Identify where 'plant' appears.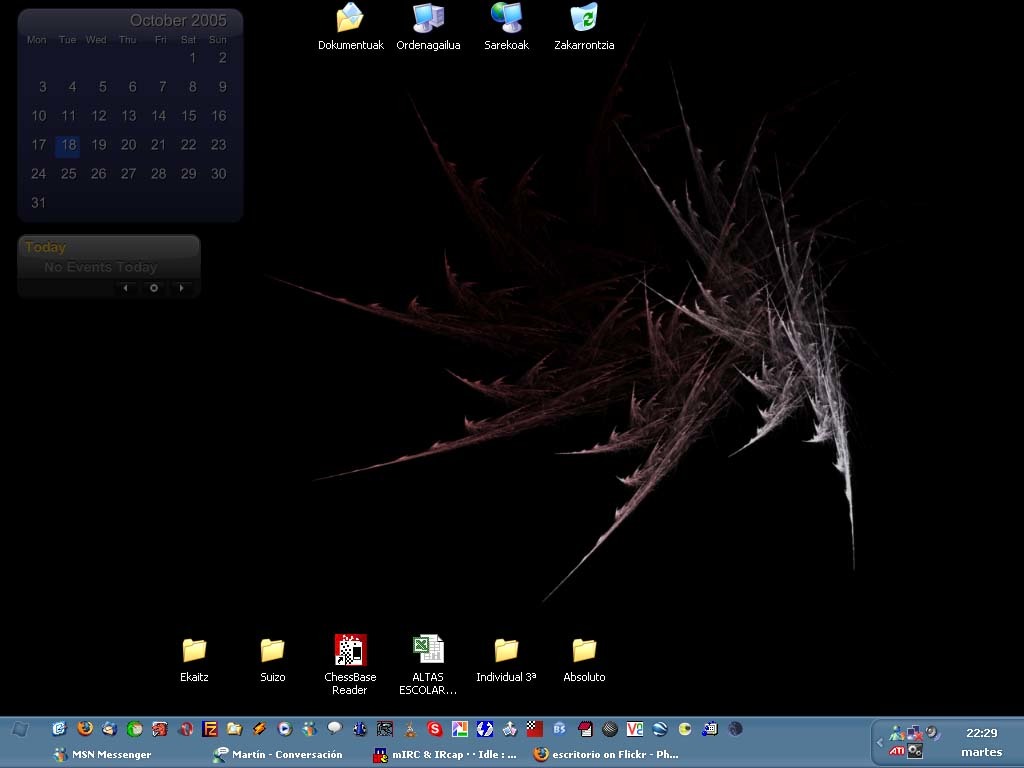
Appears at {"left": 819, "top": 310, "right": 855, "bottom": 574}.
